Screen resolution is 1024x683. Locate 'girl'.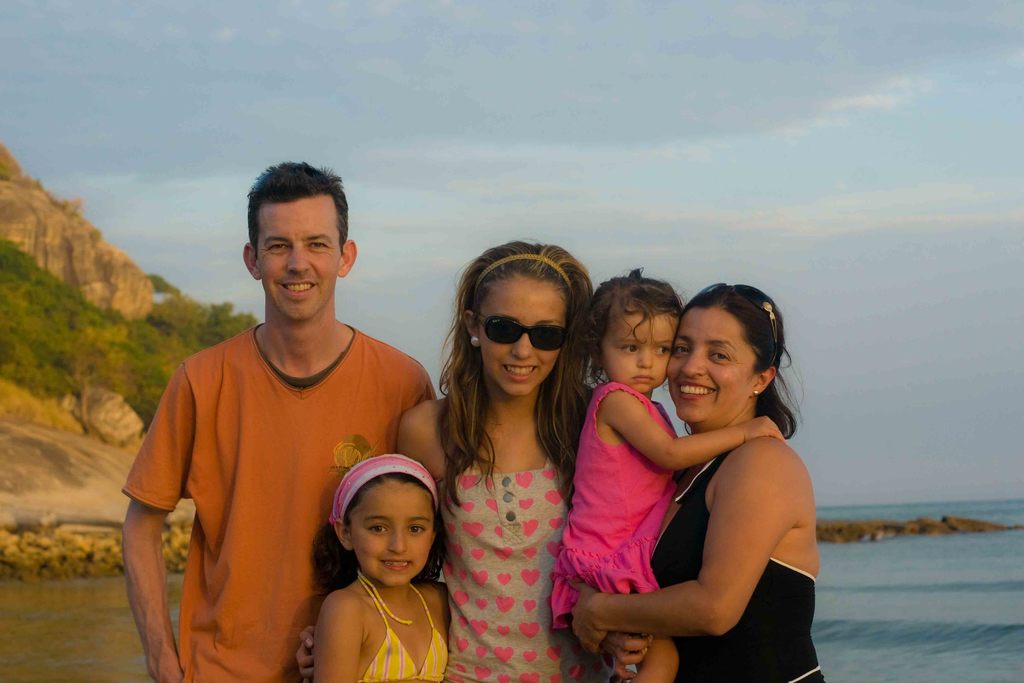
l=394, t=243, r=594, b=682.
